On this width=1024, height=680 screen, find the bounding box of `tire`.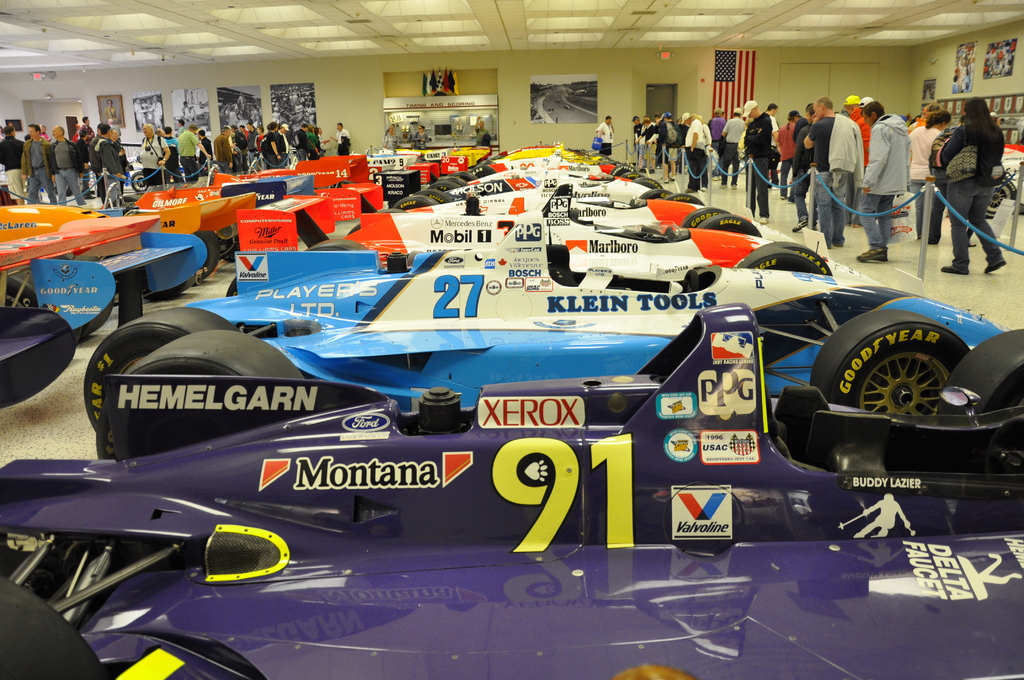
Bounding box: 95/329/305/462.
